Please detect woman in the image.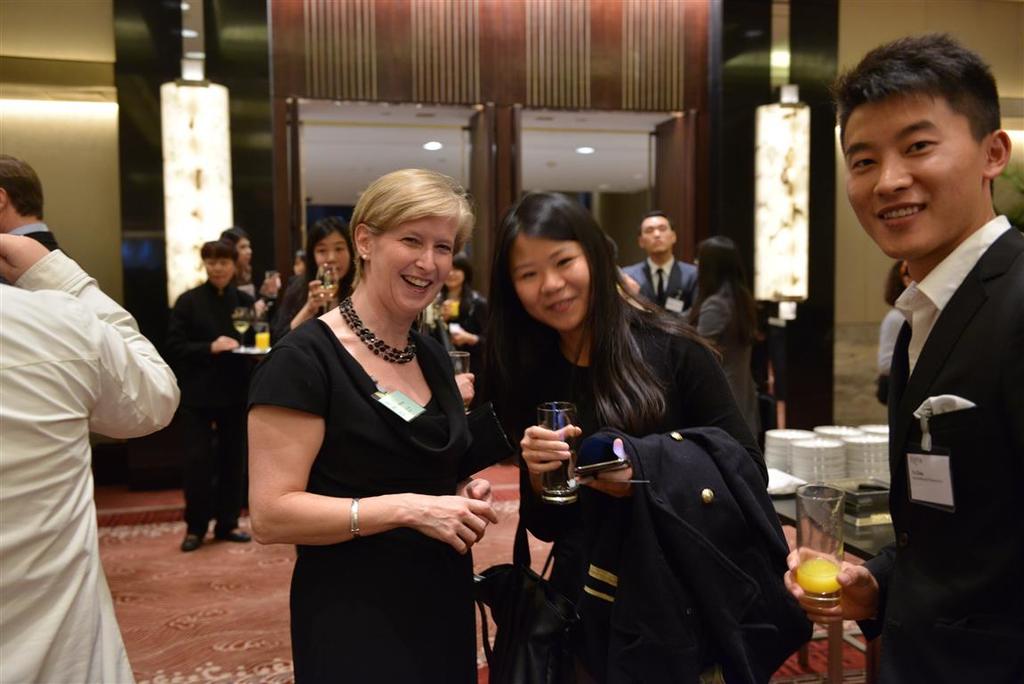
(x1=246, y1=170, x2=498, y2=683).
